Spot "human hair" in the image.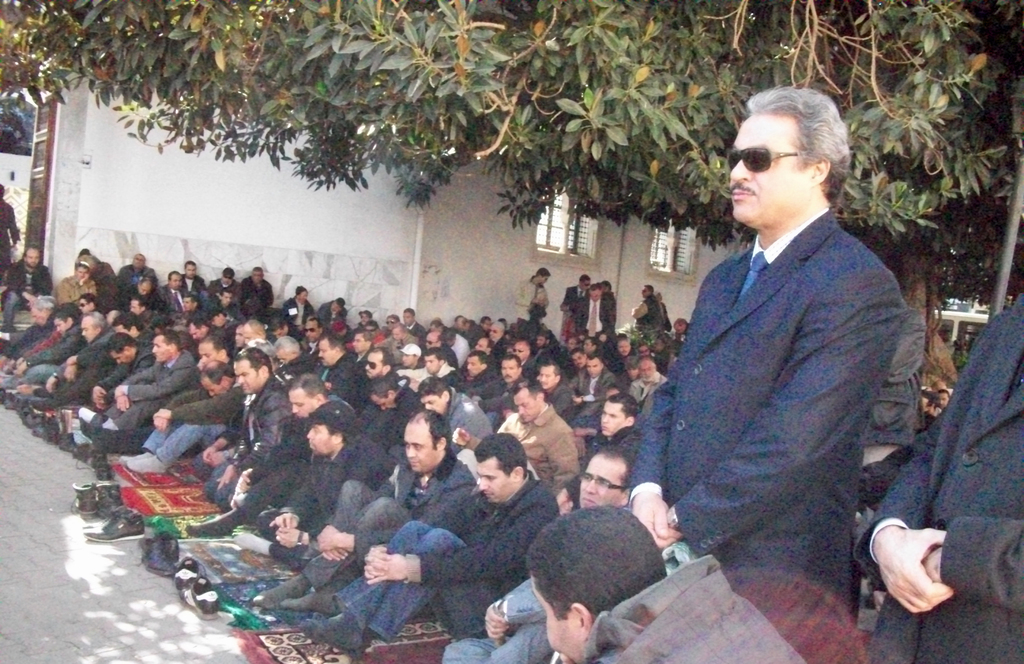
"human hair" found at (left=593, top=443, right=639, bottom=492).
